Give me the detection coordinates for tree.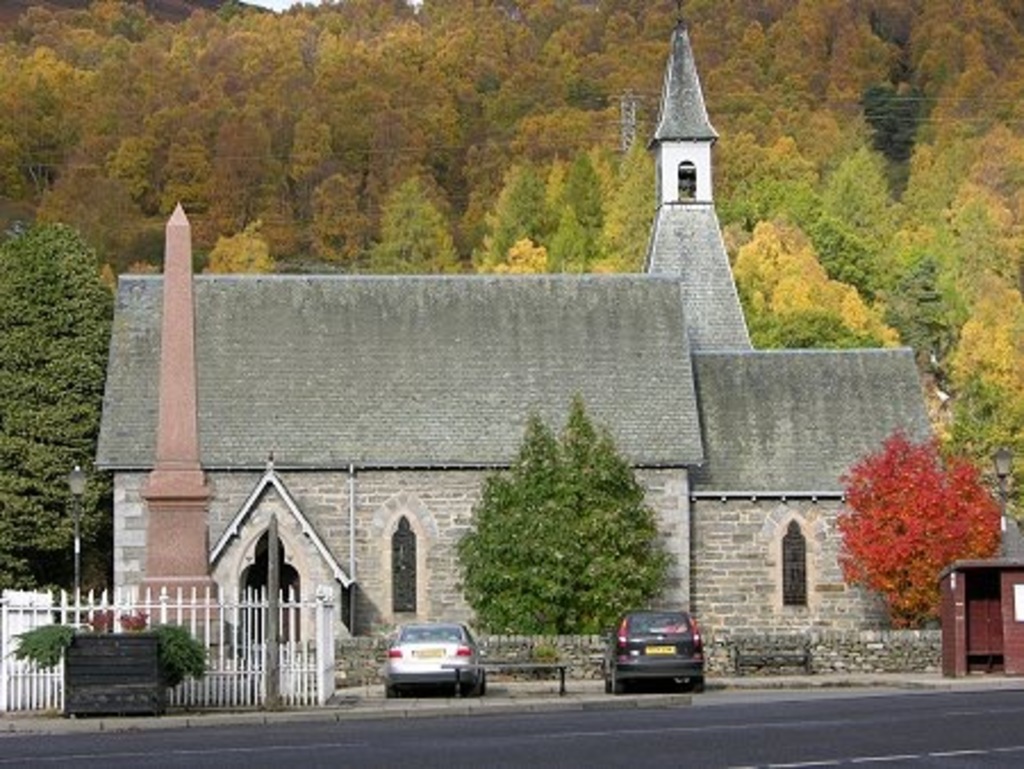
466:396:664:660.
